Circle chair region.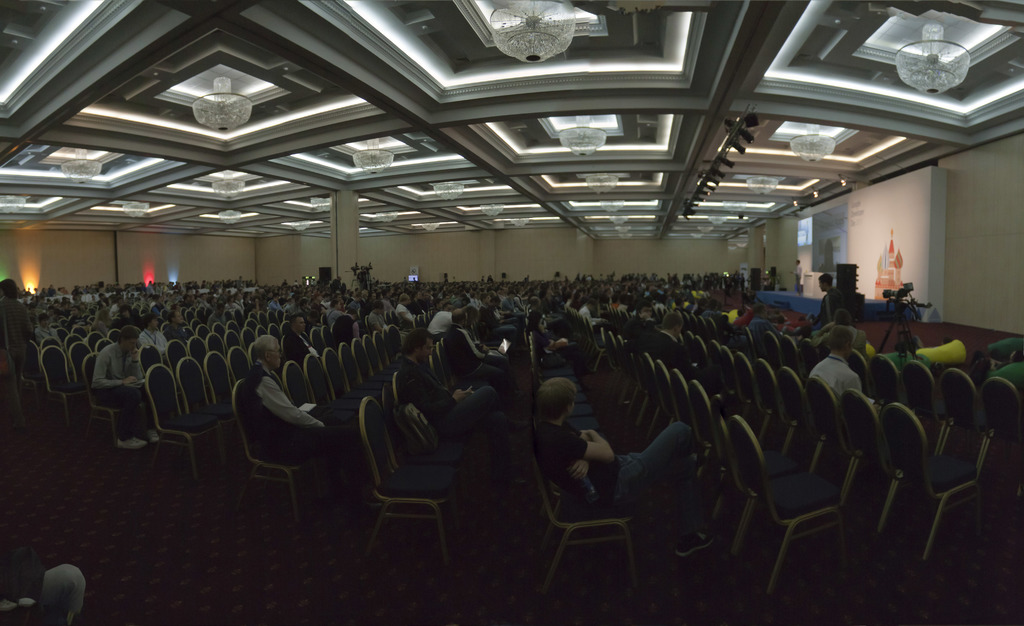
Region: box(138, 340, 160, 377).
